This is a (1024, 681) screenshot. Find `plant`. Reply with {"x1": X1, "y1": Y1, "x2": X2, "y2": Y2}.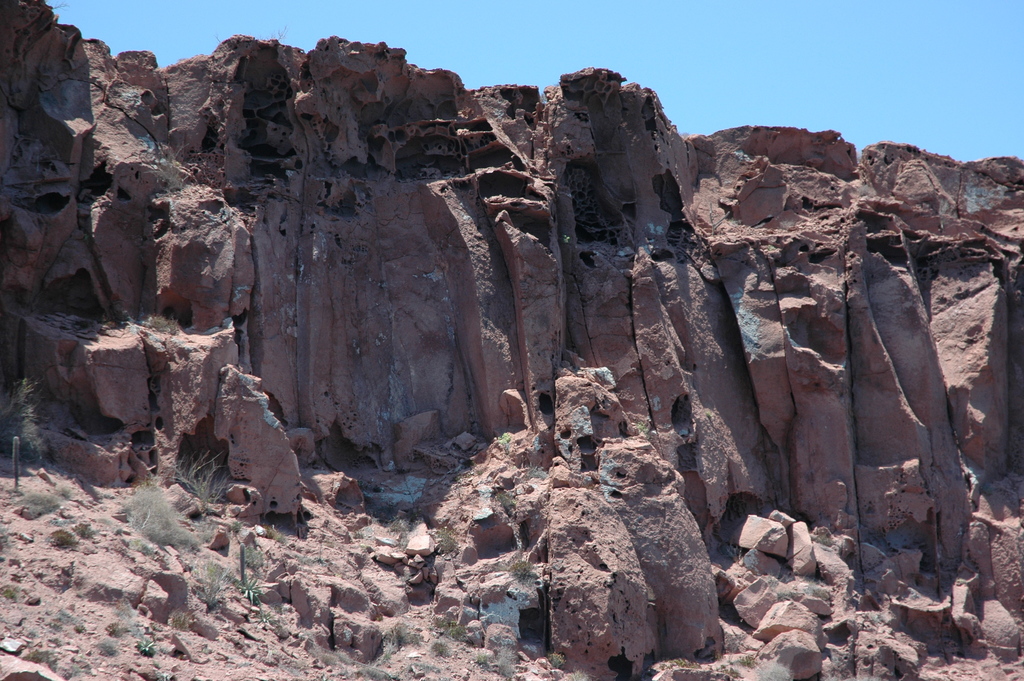
{"x1": 636, "y1": 419, "x2": 649, "y2": 436}.
